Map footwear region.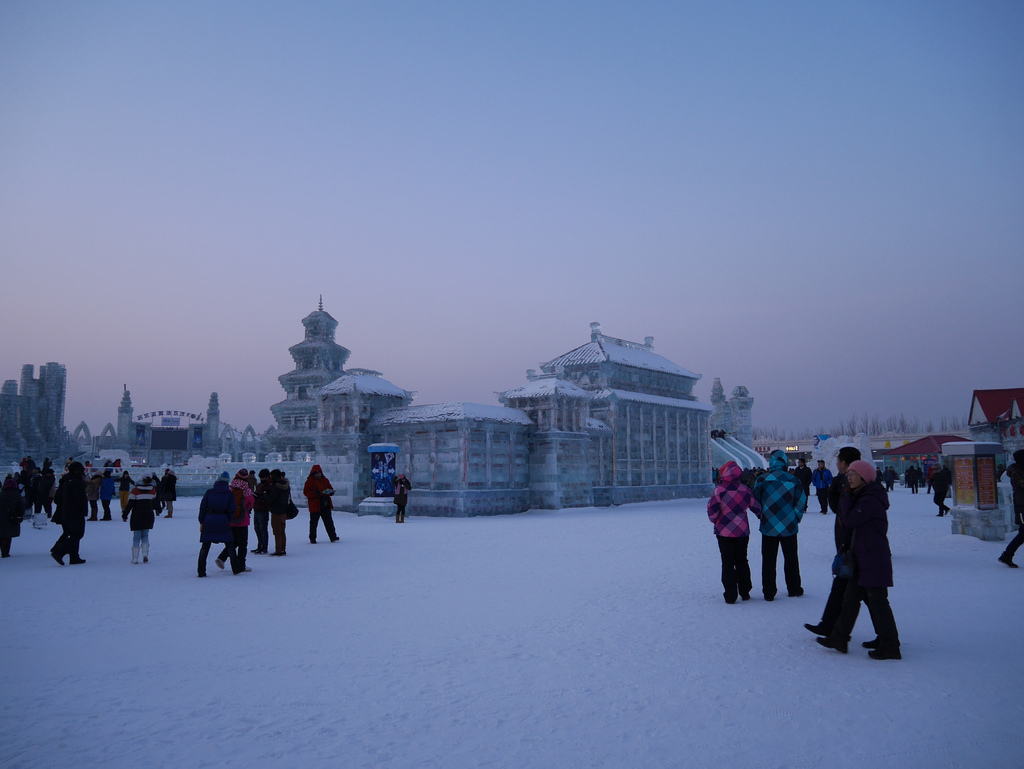
Mapped to box(803, 622, 823, 635).
